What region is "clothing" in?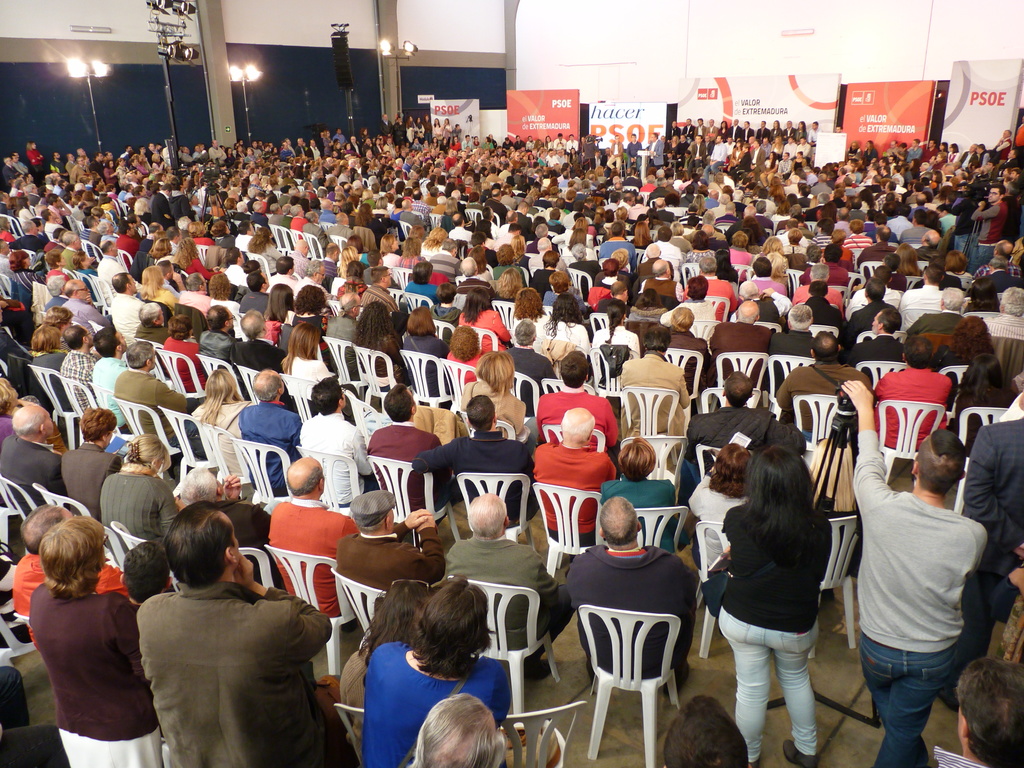
left=403, top=274, right=437, bottom=308.
